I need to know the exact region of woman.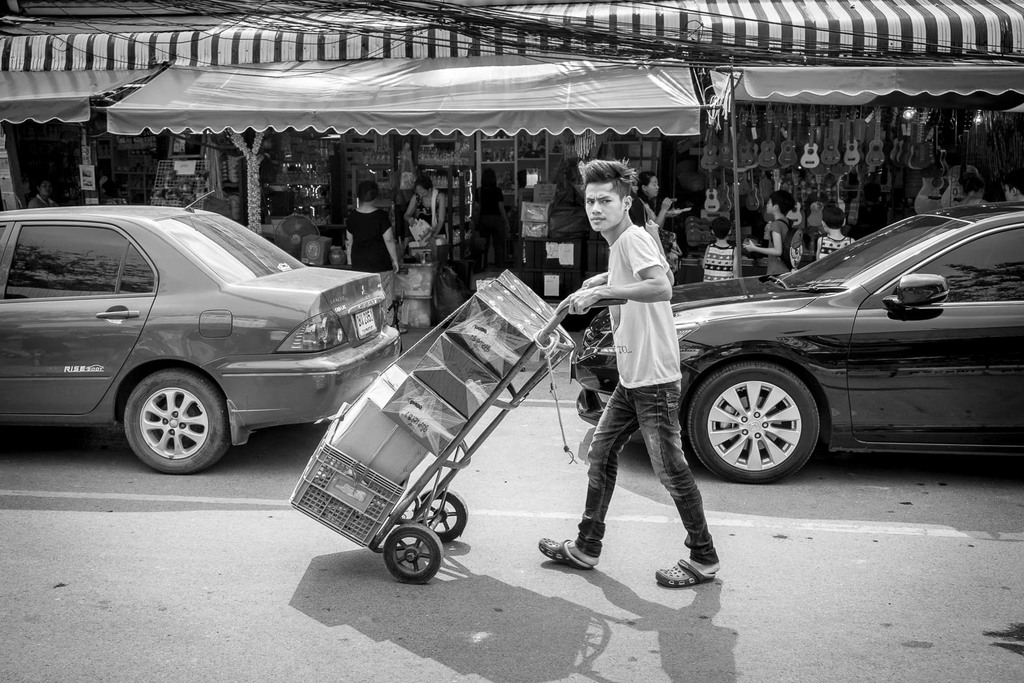
Region: (635,172,689,229).
